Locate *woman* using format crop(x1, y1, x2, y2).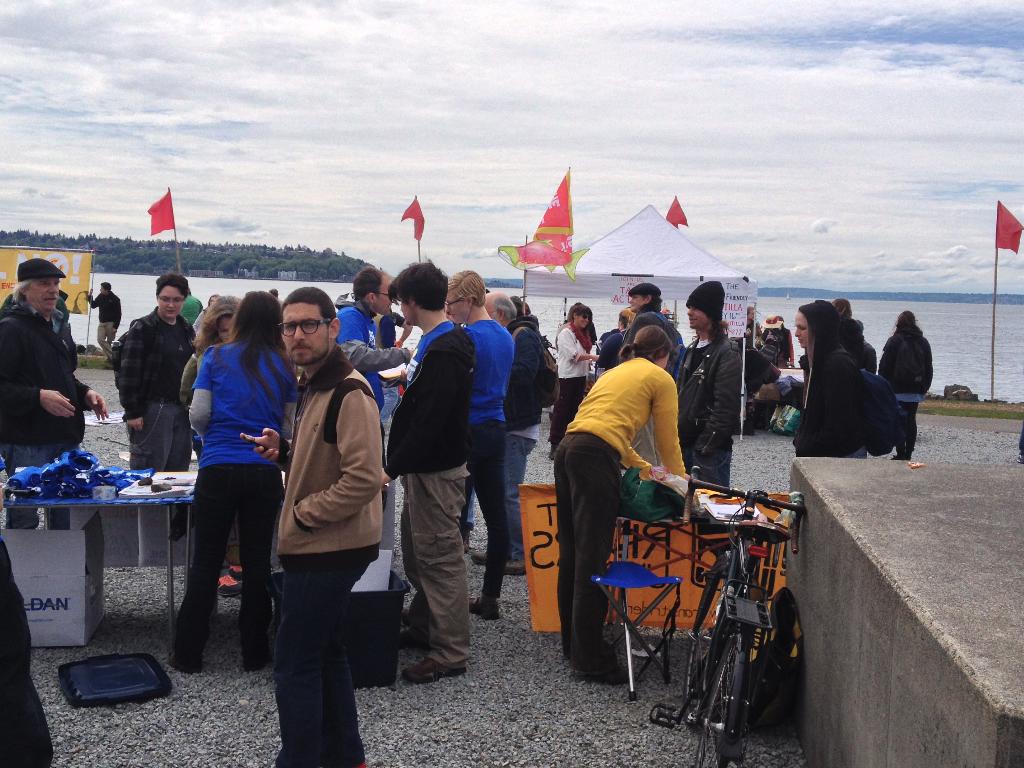
crop(794, 301, 866, 460).
